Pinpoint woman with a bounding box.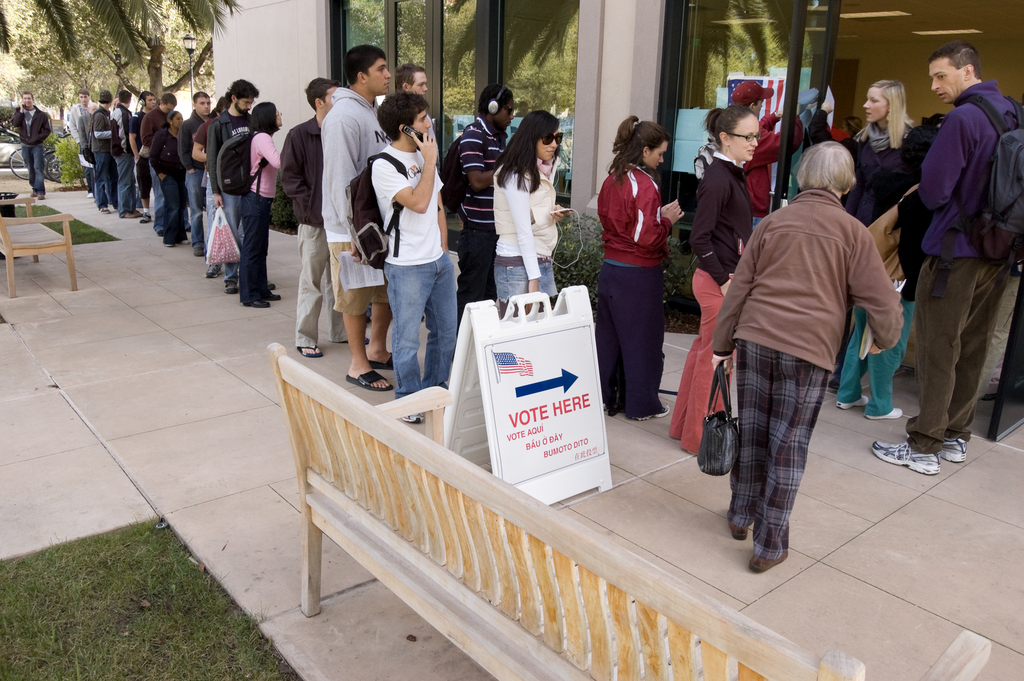
(x1=147, y1=110, x2=194, y2=252).
